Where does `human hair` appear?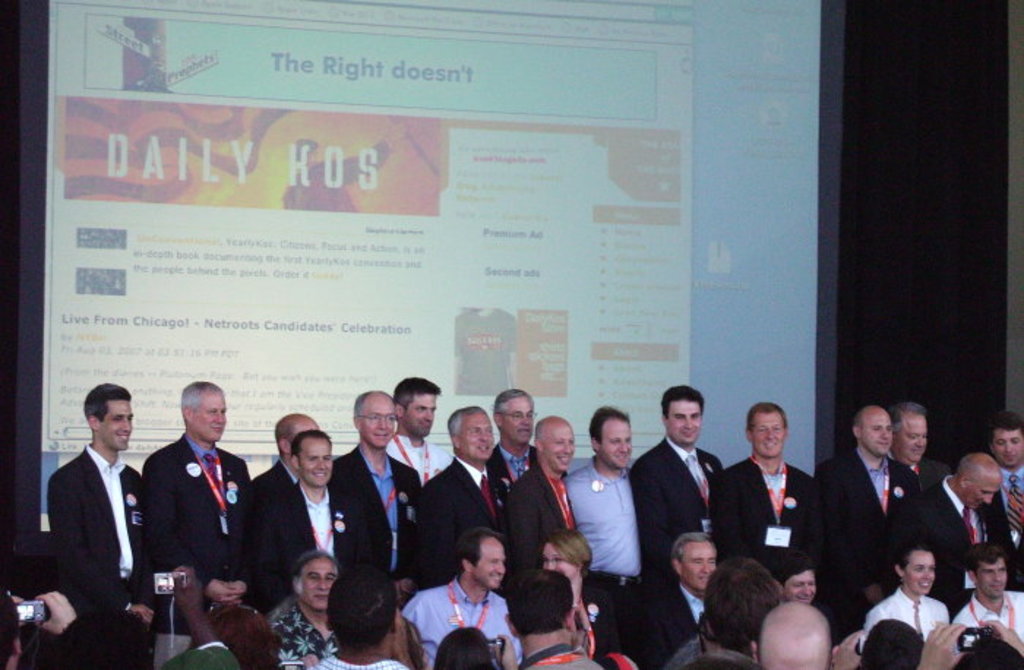
Appears at box(699, 557, 790, 650).
